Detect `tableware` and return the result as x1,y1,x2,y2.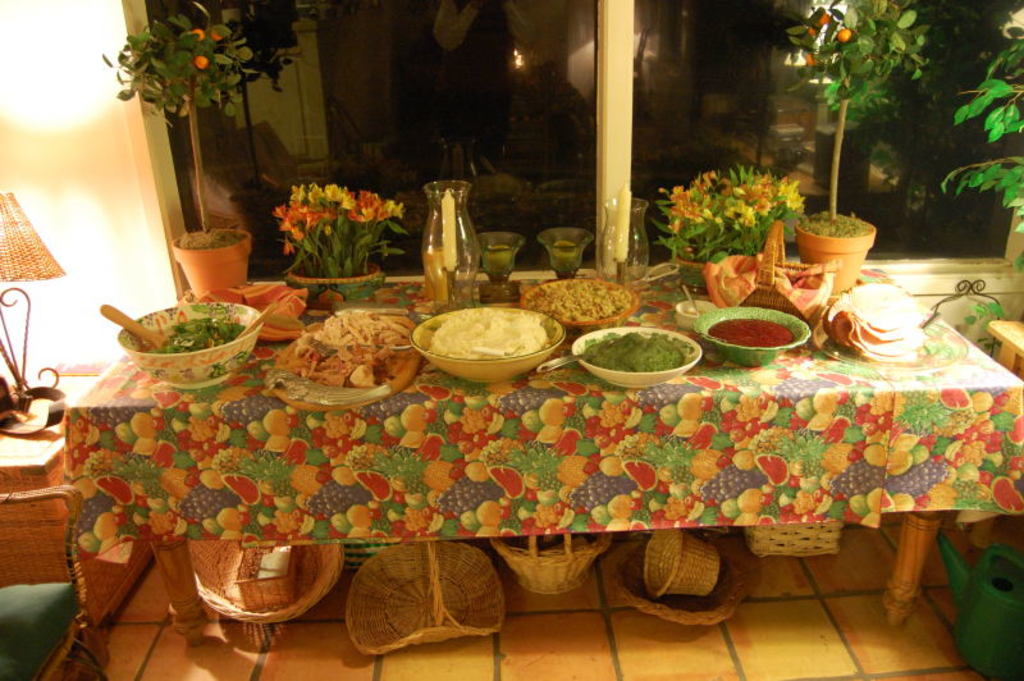
416,303,571,376.
